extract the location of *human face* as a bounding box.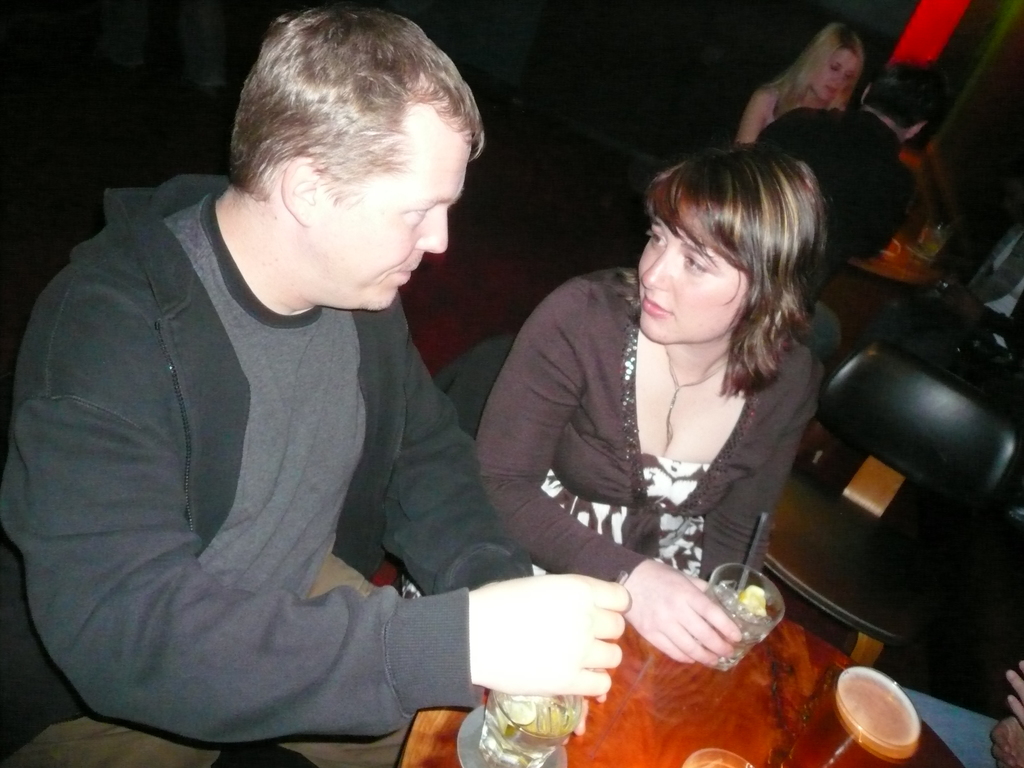
(634, 219, 756, 342).
